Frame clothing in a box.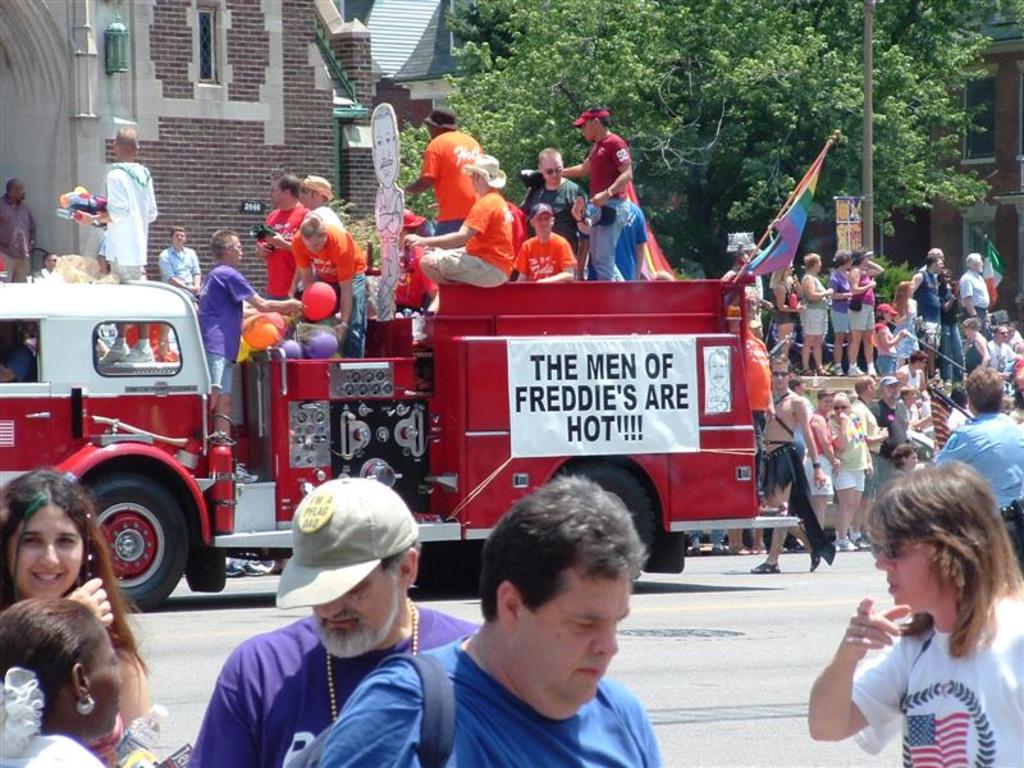
{"left": 520, "top": 230, "right": 572, "bottom": 282}.
